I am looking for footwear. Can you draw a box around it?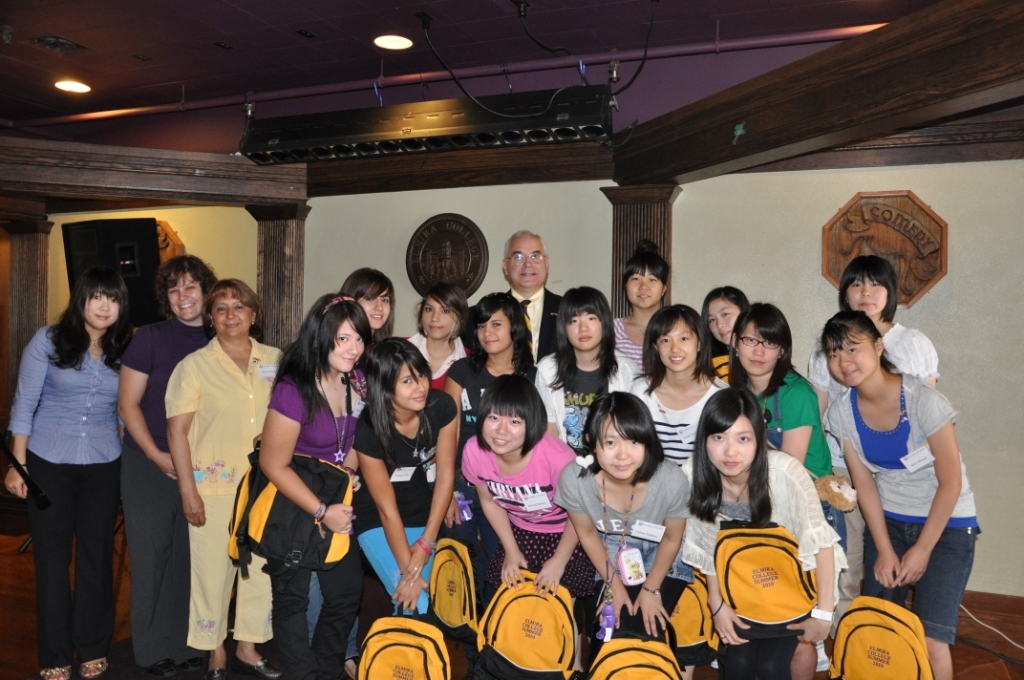
Sure, the bounding box is {"x1": 233, "y1": 654, "x2": 281, "y2": 679}.
